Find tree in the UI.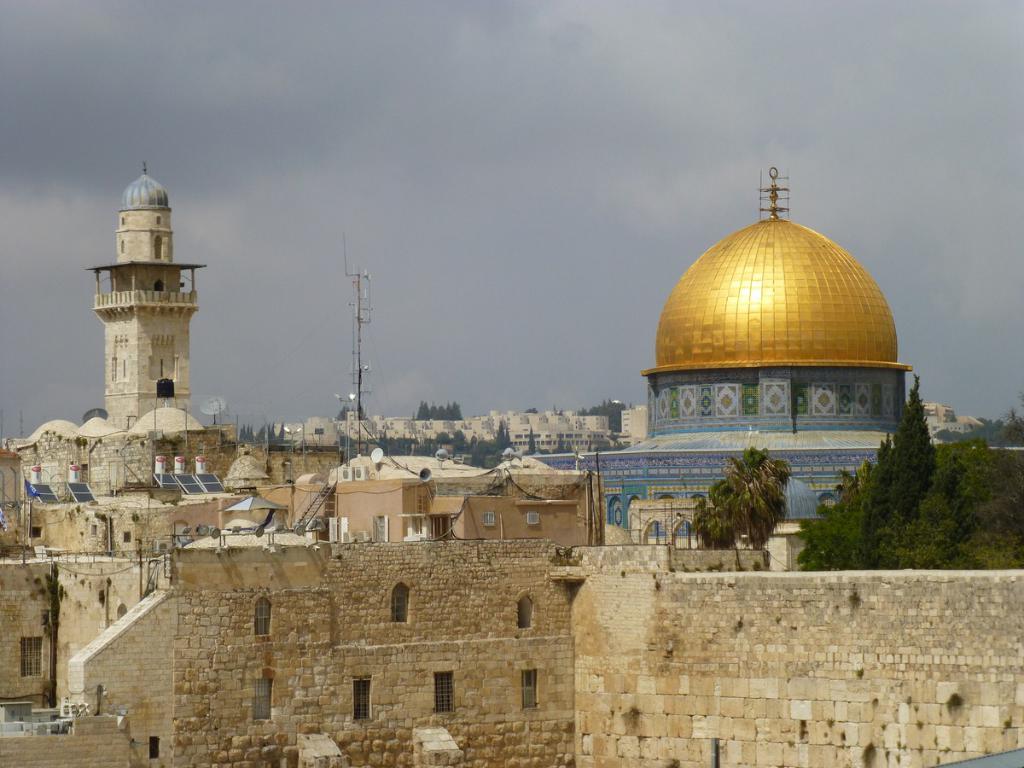
UI element at bbox(523, 408, 538, 416).
